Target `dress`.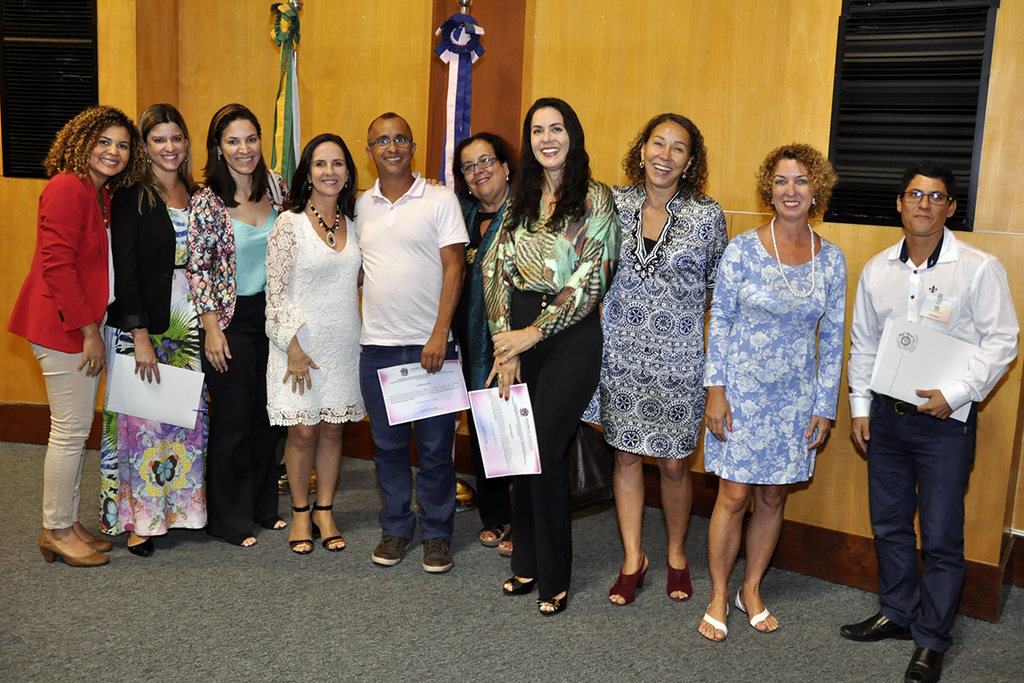
Target region: 703 229 852 487.
